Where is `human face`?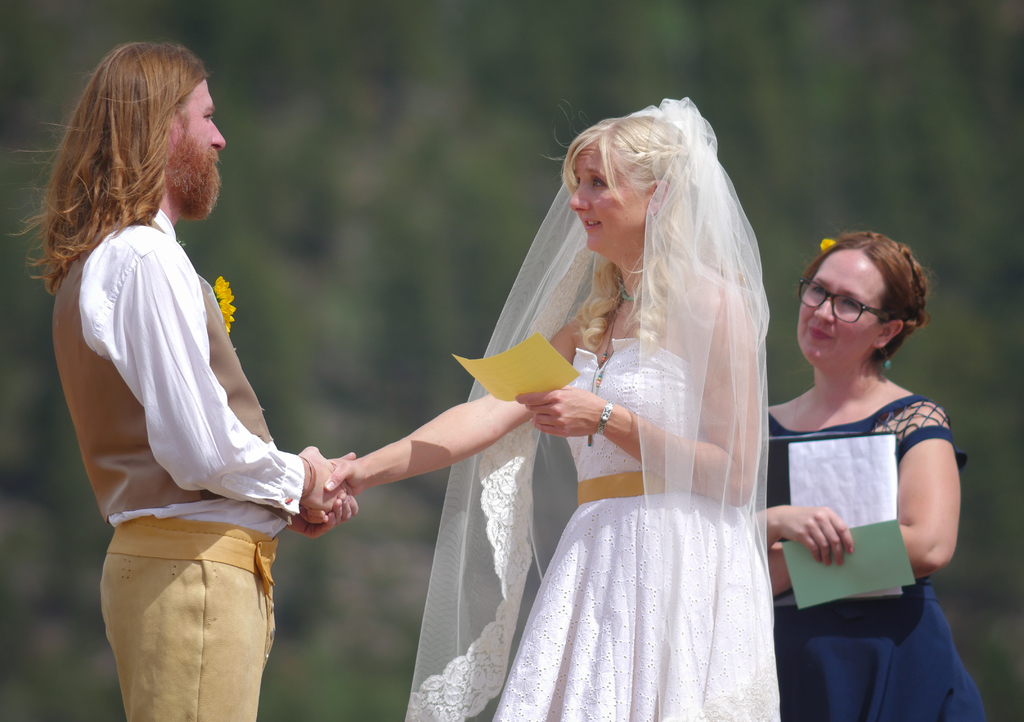
(792, 246, 891, 368).
